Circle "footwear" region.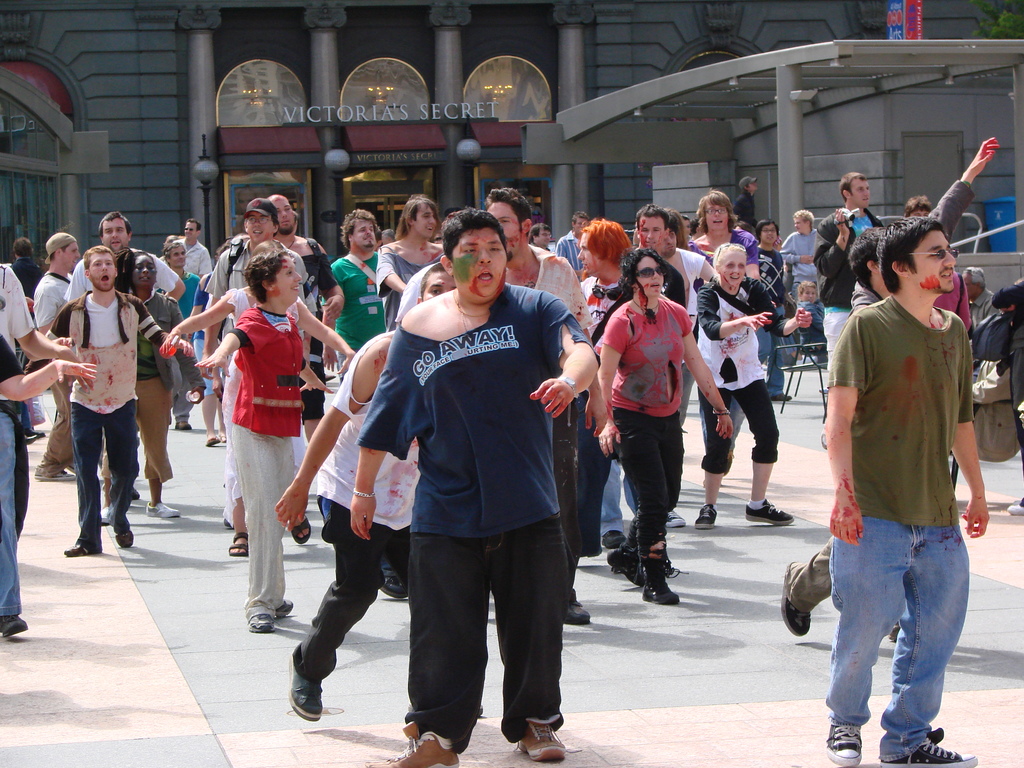
Region: crop(382, 557, 409, 601).
